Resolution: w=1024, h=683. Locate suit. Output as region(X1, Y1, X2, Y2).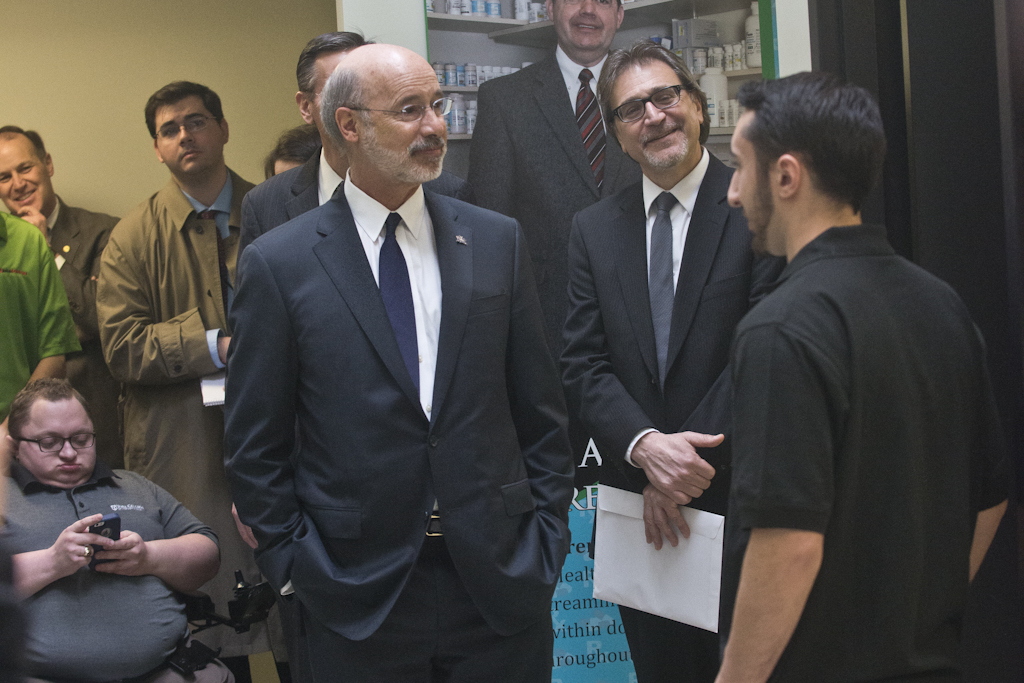
region(230, 144, 352, 682).
